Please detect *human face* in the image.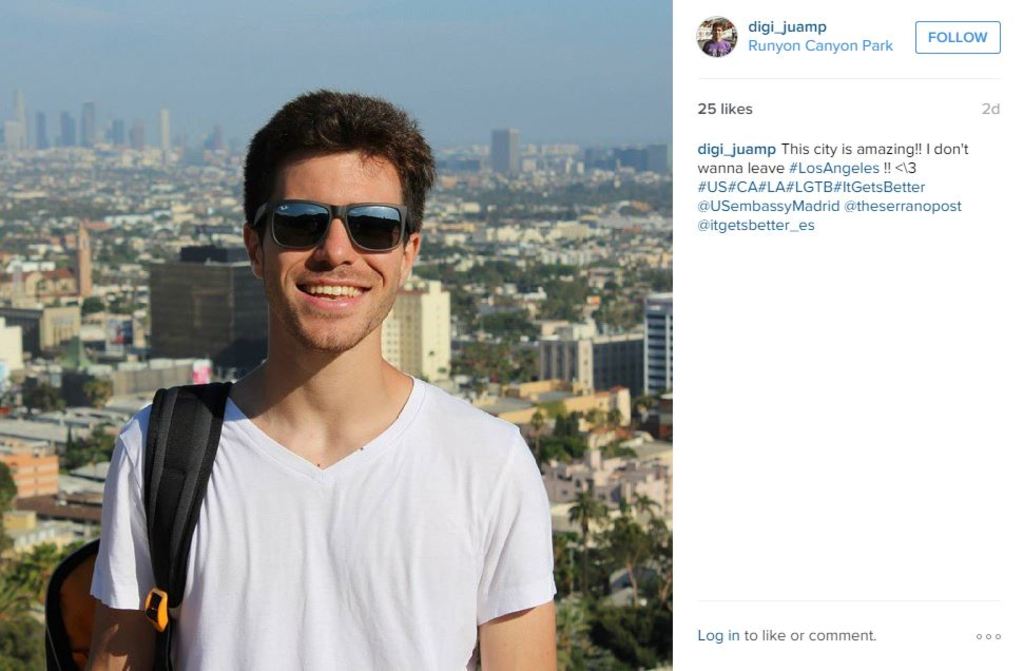
x1=260, y1=152, x2=407, y2=358.
